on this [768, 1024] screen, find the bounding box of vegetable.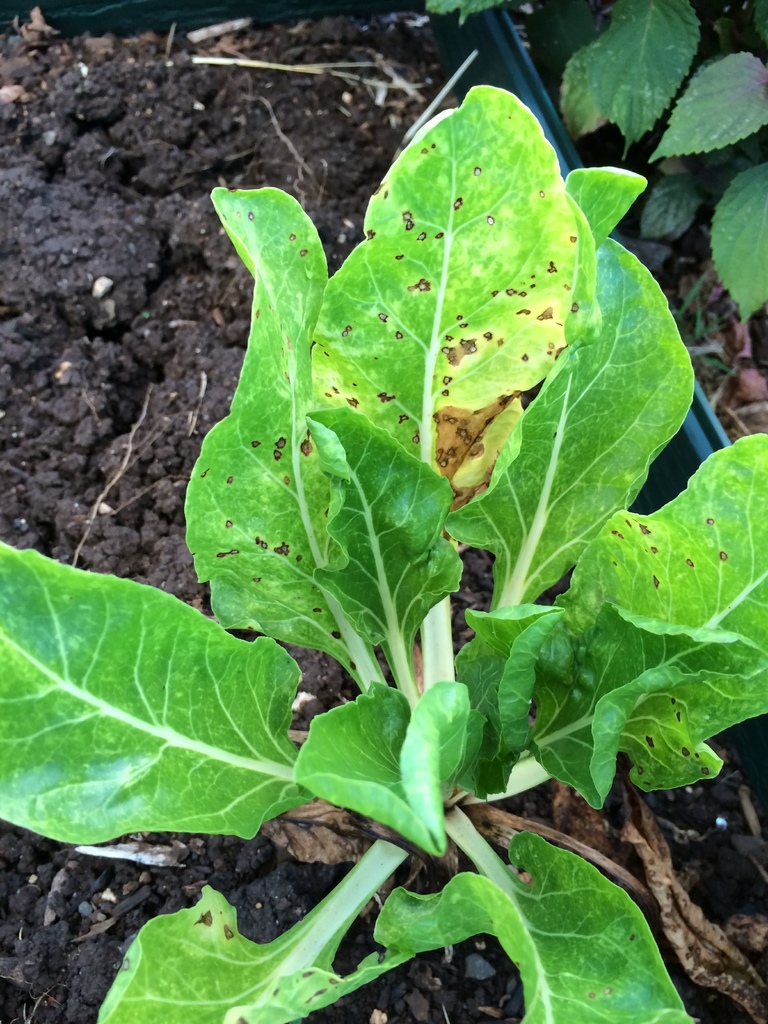
Bounding box: [x1=66, y1=855, x2=481, y2=1008].
